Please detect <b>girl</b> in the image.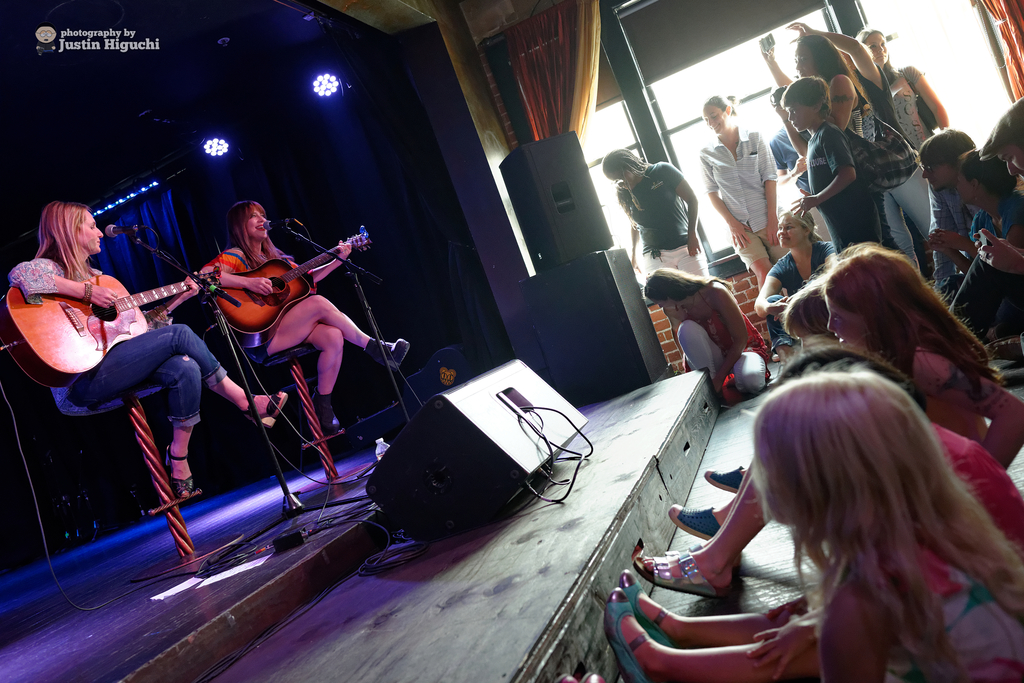
6:194:287:499.
